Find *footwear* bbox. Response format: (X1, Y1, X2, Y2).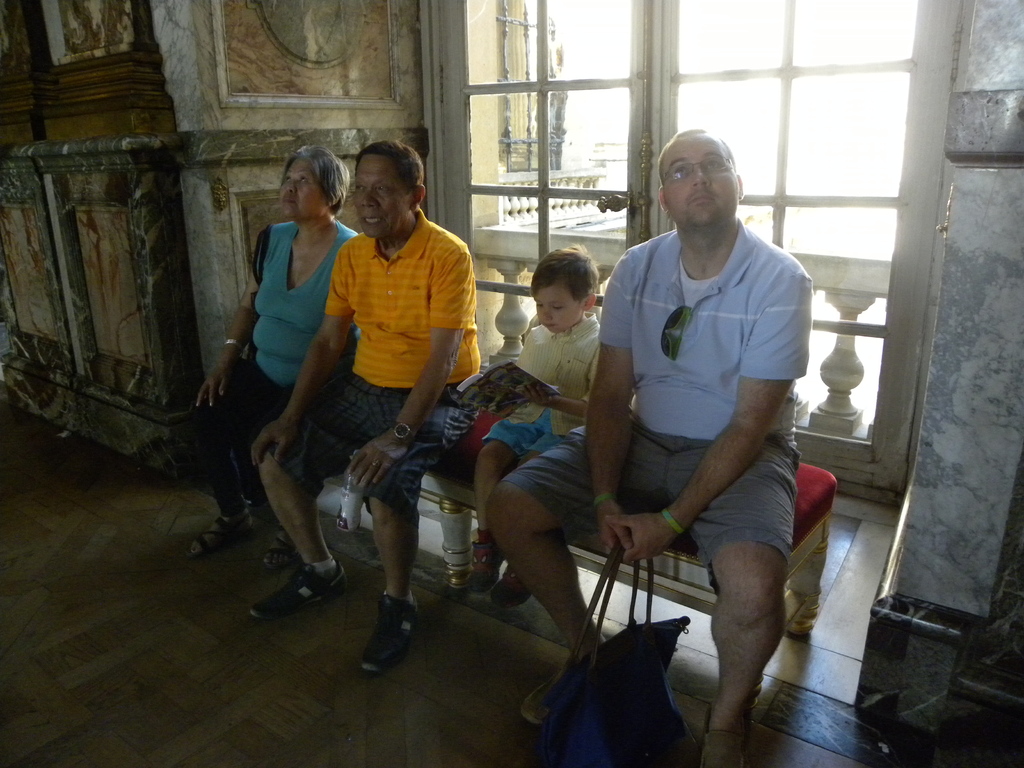
(182, 508, 258, 557).
